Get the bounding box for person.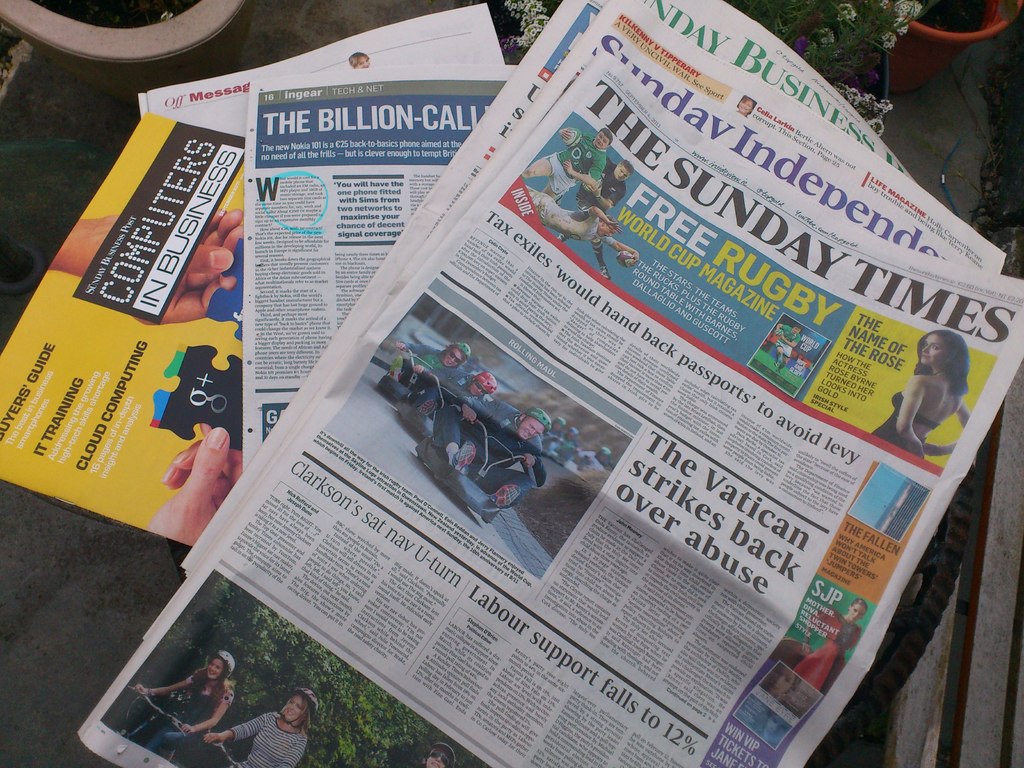
<box>524,182,640,269</box>.
